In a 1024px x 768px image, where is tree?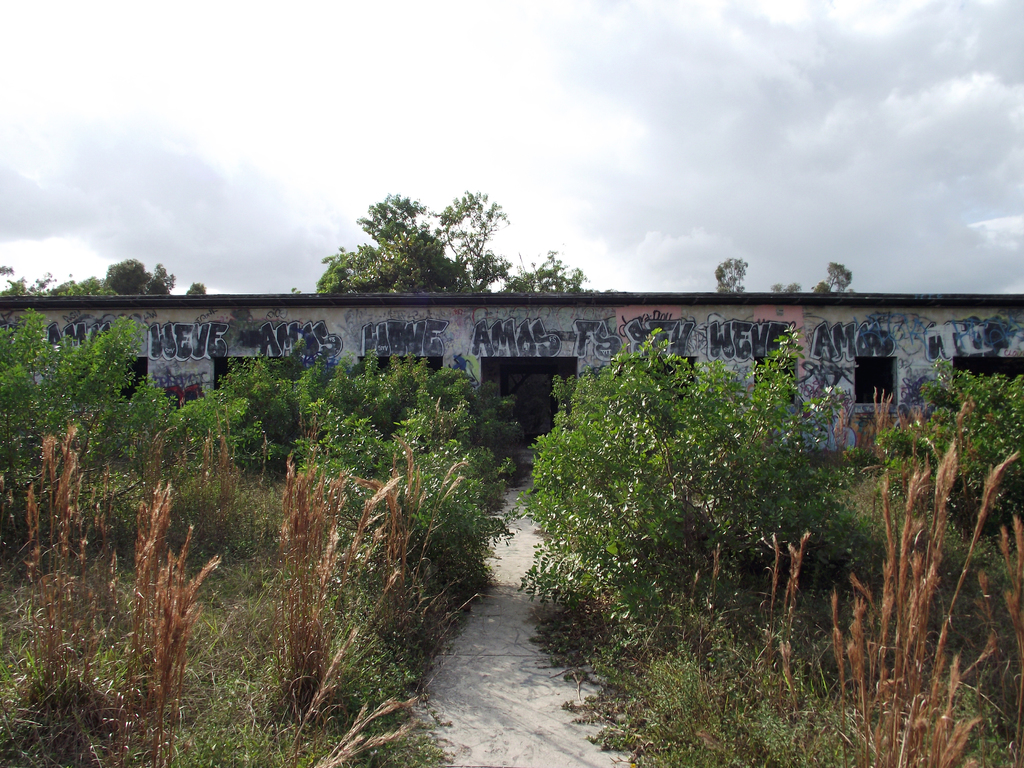
left=771, top=282, right=801, bottom=292.
